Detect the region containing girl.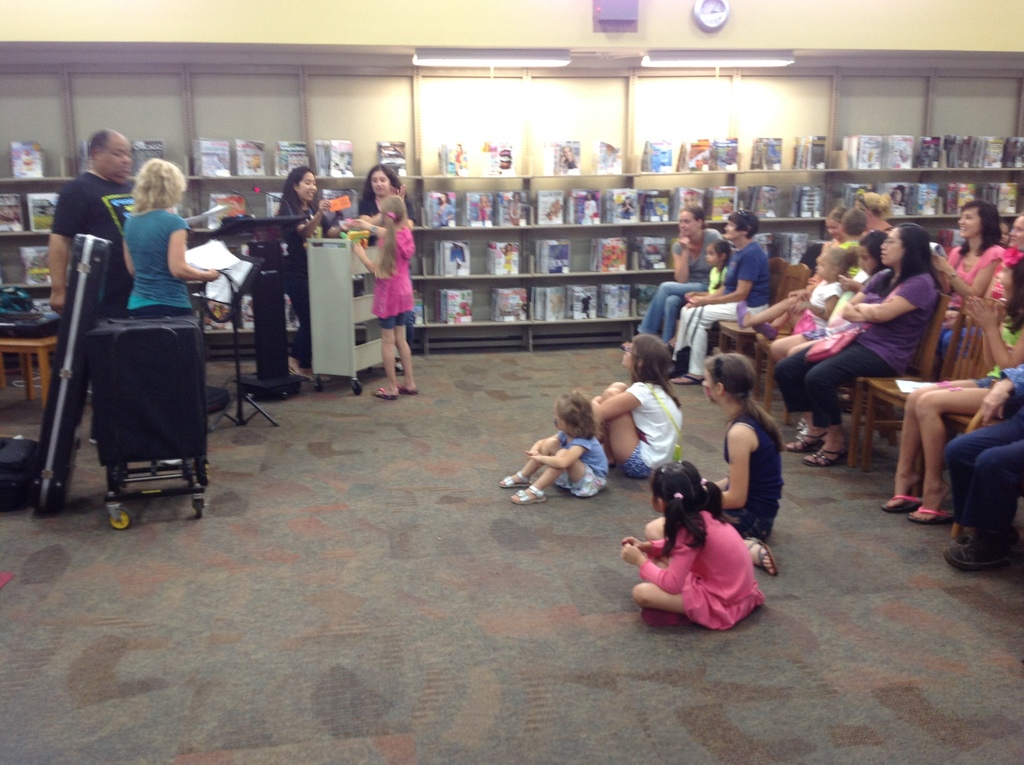
detection(593, 334, 683, 481).
